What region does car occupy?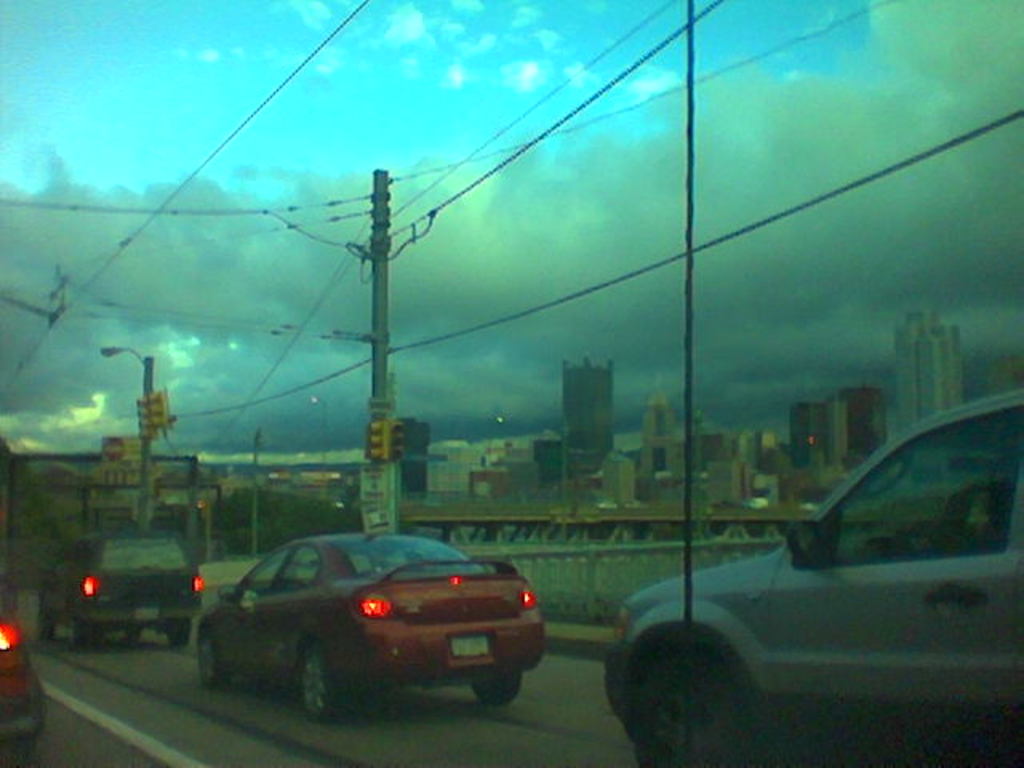
<bbox>603, 389, 1022, 766</bbox>.
